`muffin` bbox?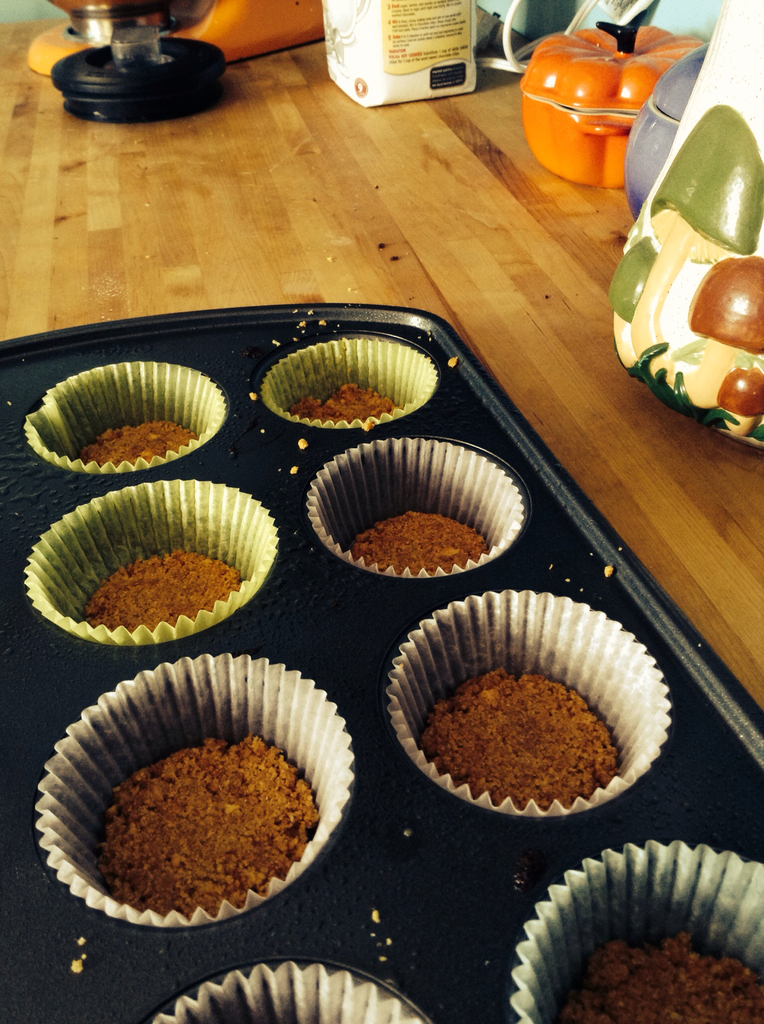
left=143, top=959, right=435, bottom=1023
